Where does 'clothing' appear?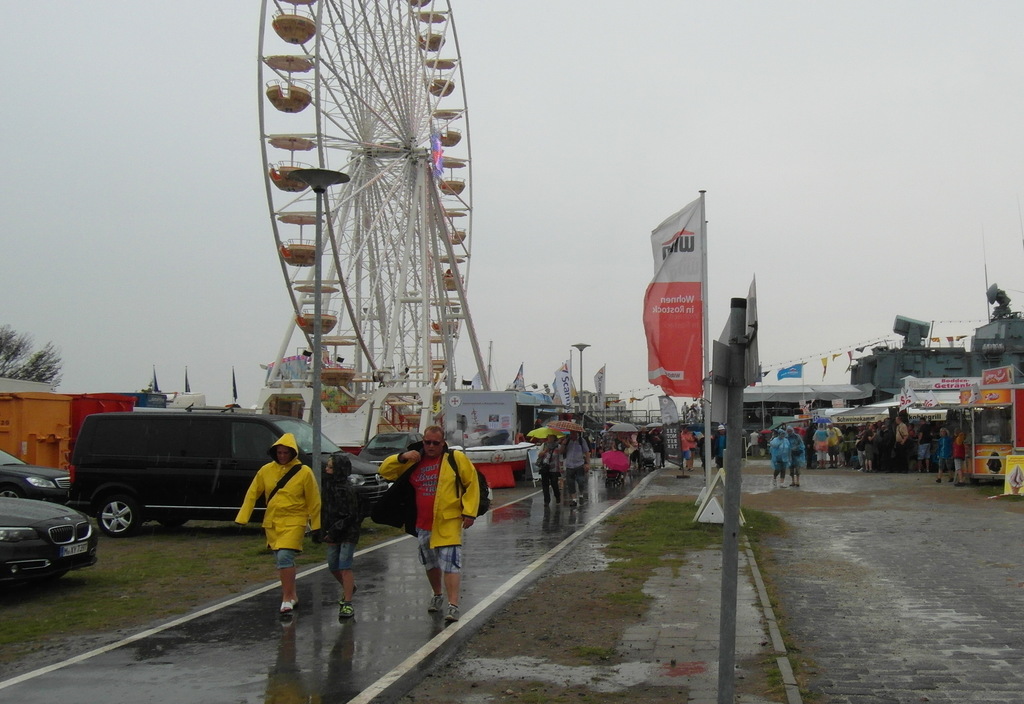
Appears at (x1=936, y1=436, x2=954, y2=468).
